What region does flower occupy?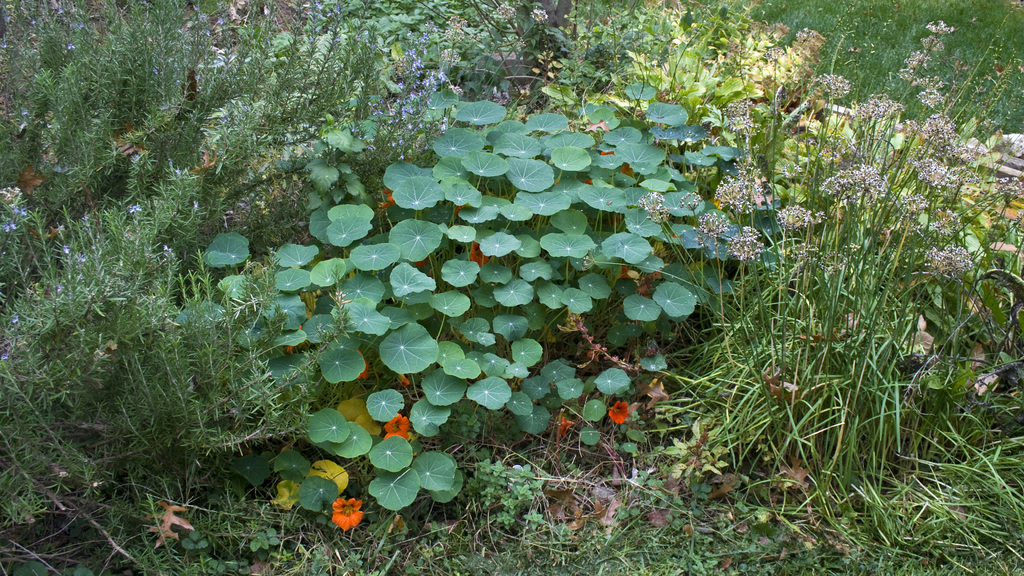
(left=312, top=458, right=355, bottom=488).
